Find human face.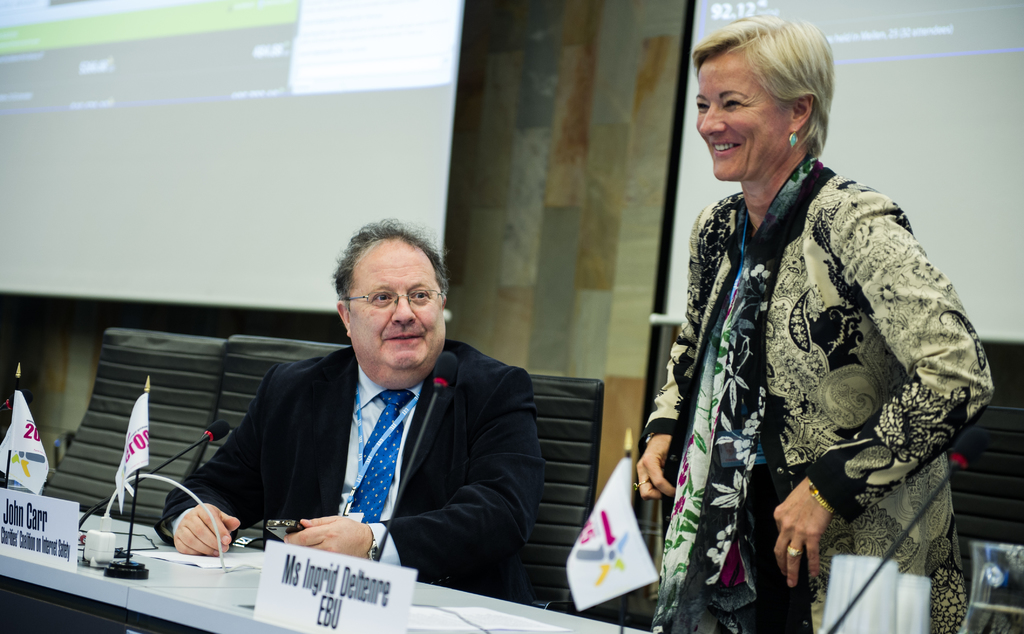
[x1=340, y1=235, x2=445, y2=369].
